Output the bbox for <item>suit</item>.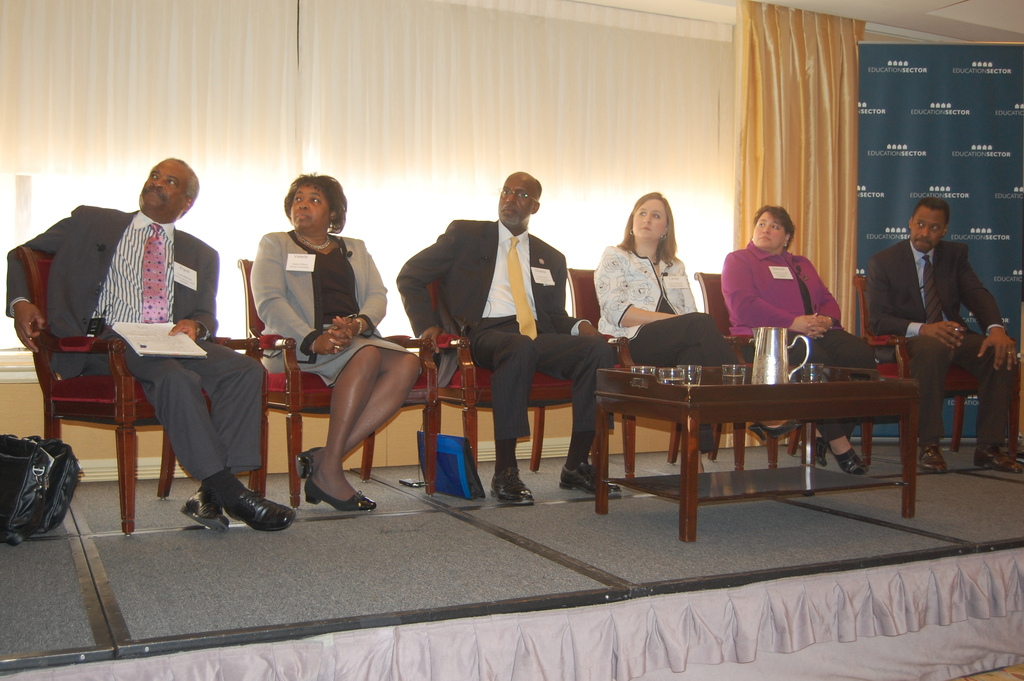
(396,219,618,438).
